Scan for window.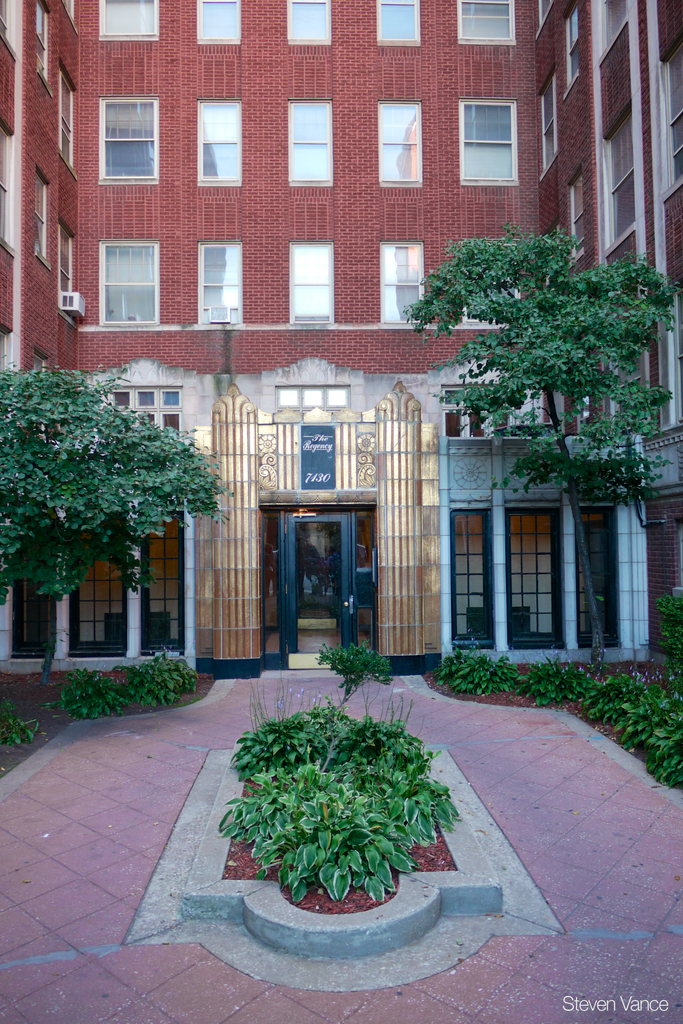
Scan result: box=[538, 63, 559, 182].
